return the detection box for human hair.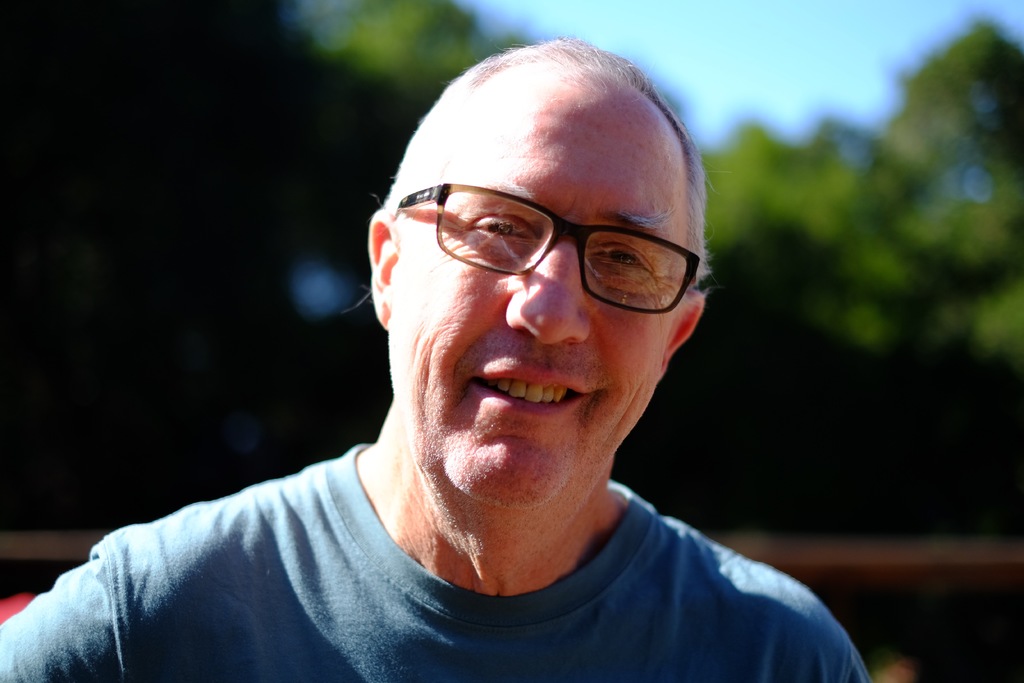
{"x1": 378, "y1": 33, "x2": 714, "y2": 335}.
